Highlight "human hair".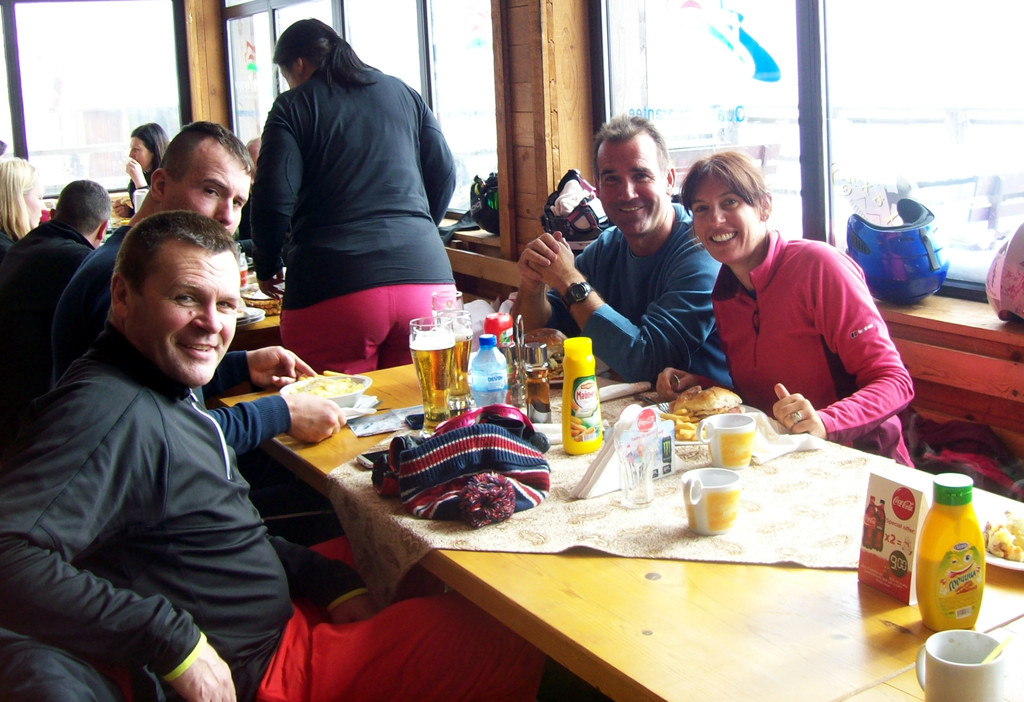
Highlighted region: locate(678, 149, 779, 210).
